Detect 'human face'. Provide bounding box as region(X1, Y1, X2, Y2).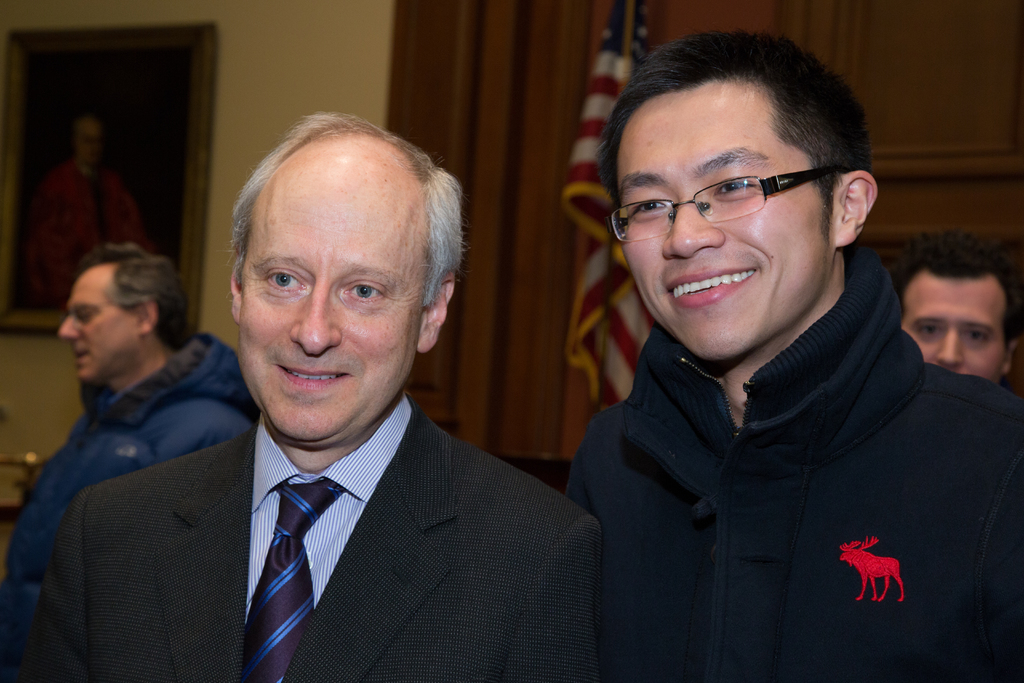
region(241, 155, 429, 447).
